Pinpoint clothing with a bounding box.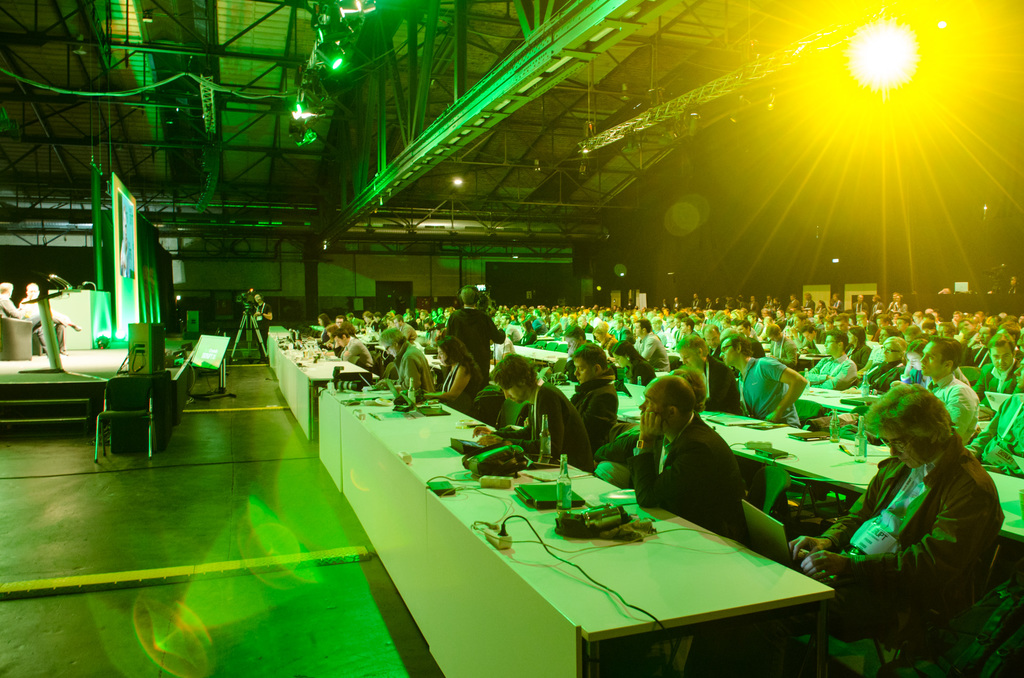
bbox=[612, 423, 746, 547].
